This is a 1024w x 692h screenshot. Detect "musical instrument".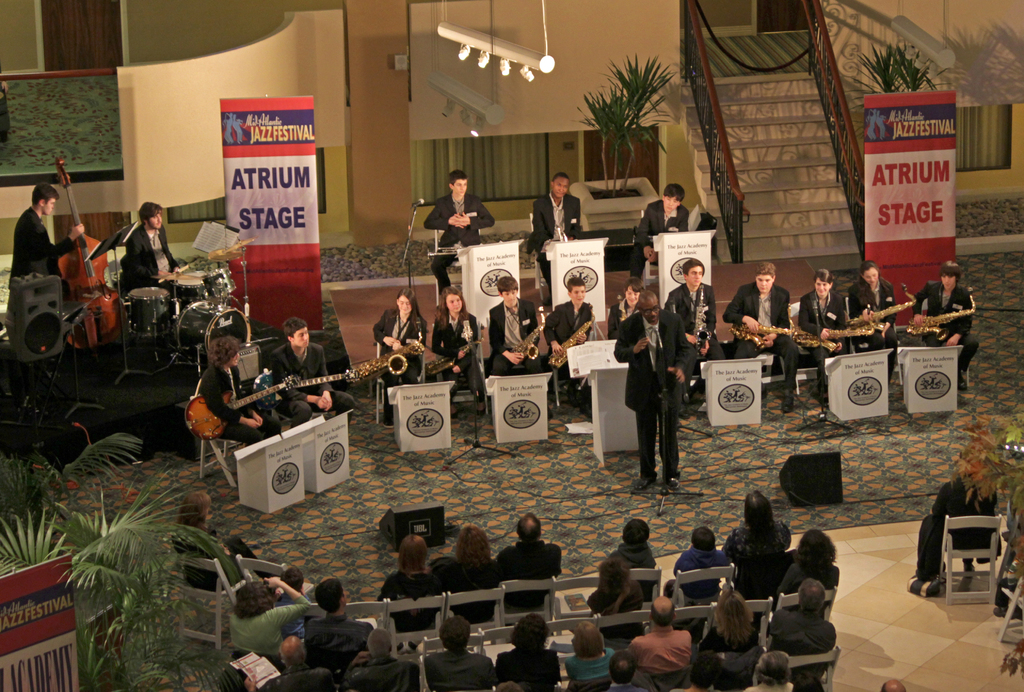
{"x1": 170, "y1": 266, "x2": 214, "y2": 307}.
